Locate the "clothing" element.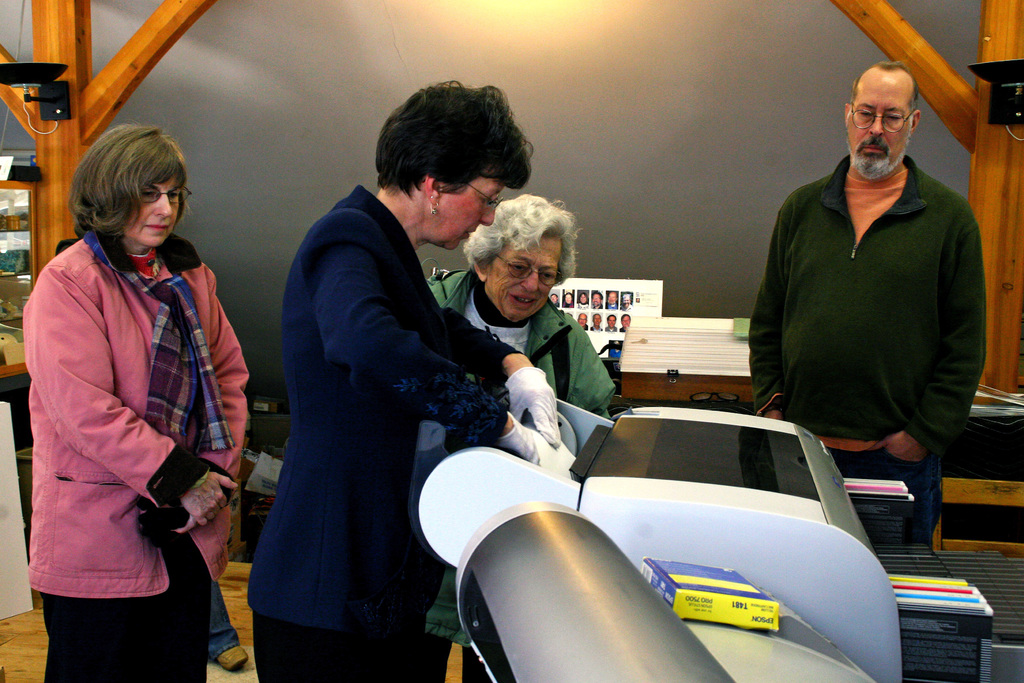
Element bbox: 747:110:998:493.
